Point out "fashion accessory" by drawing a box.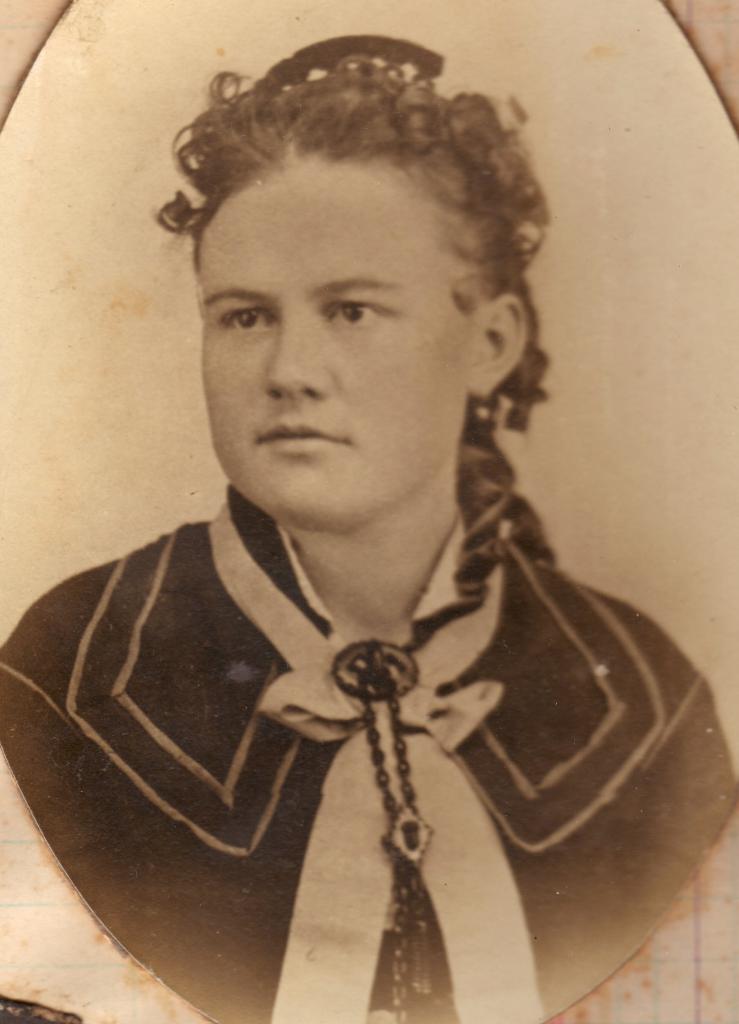
bbox=(327, 650, 440, 1023).
